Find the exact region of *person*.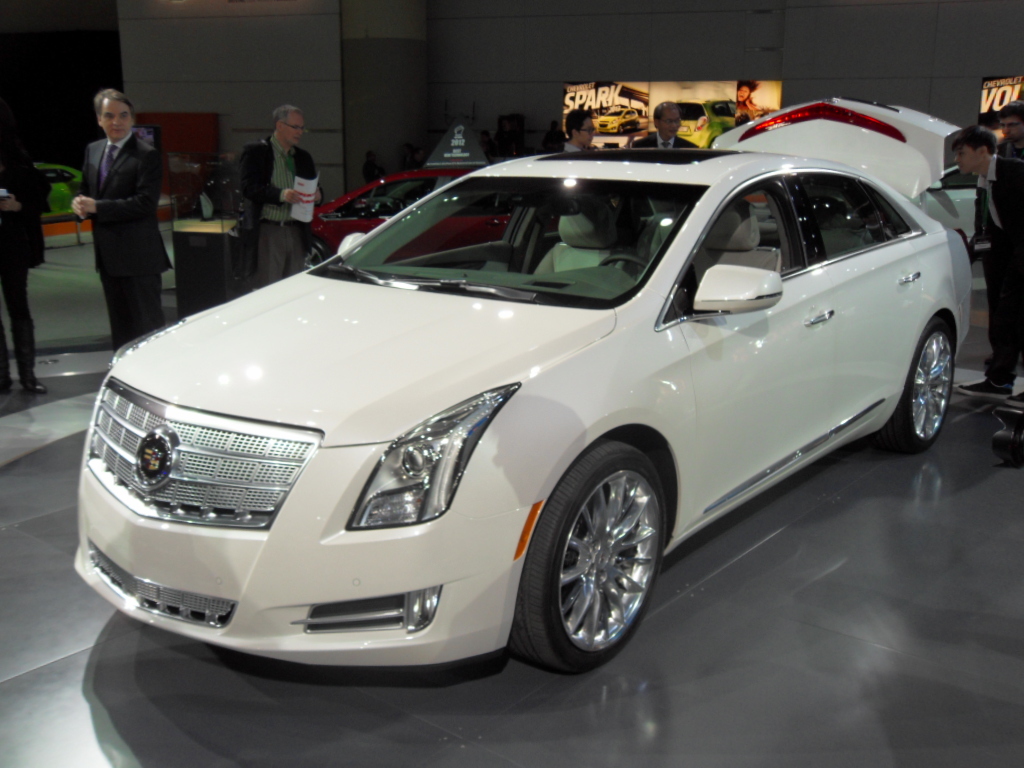
Exact region: bbox=(557, 108, 602, 151).
